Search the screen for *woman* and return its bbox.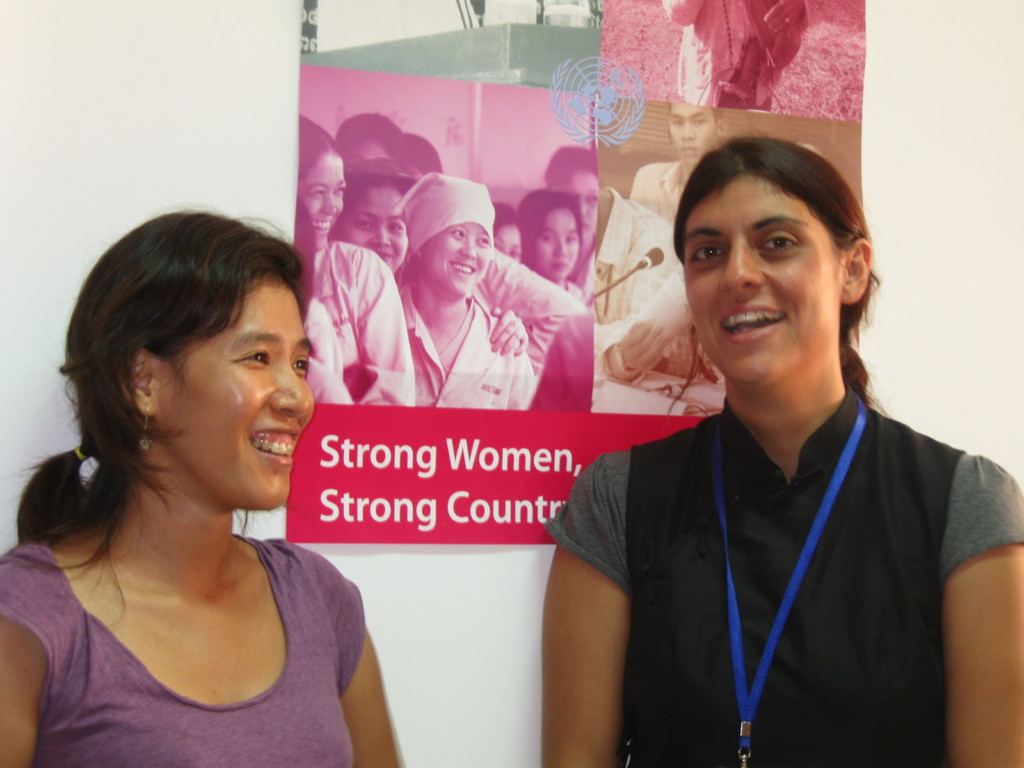
Found: <bbox>534, 132, 1023, 767</bbox>.
